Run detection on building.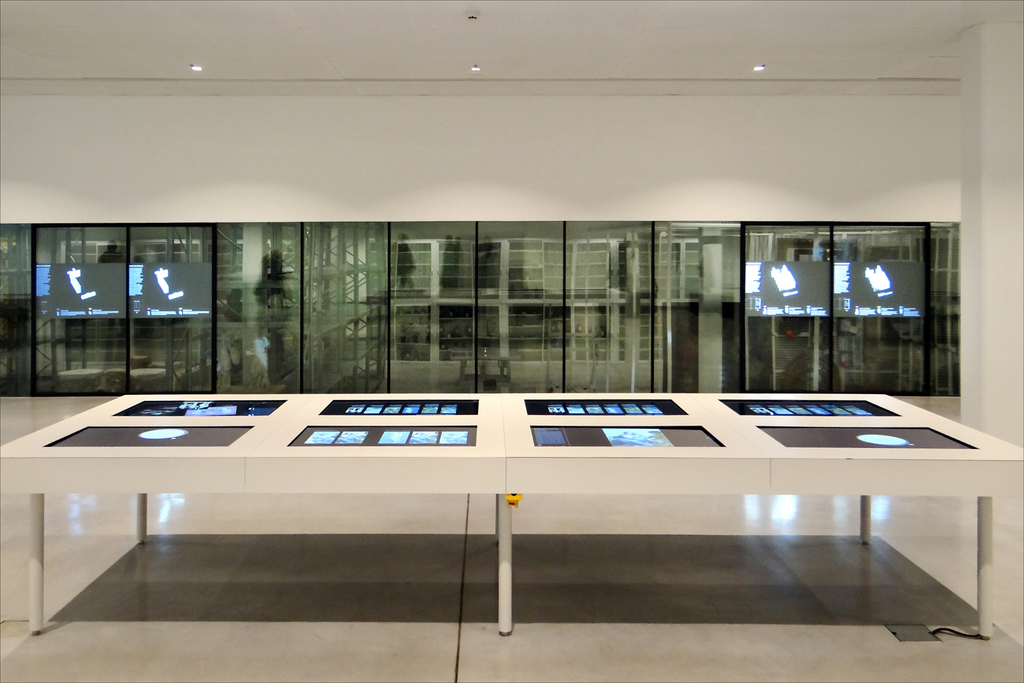
Result: x1=0 y1=0 x2=1023 y2=682.
